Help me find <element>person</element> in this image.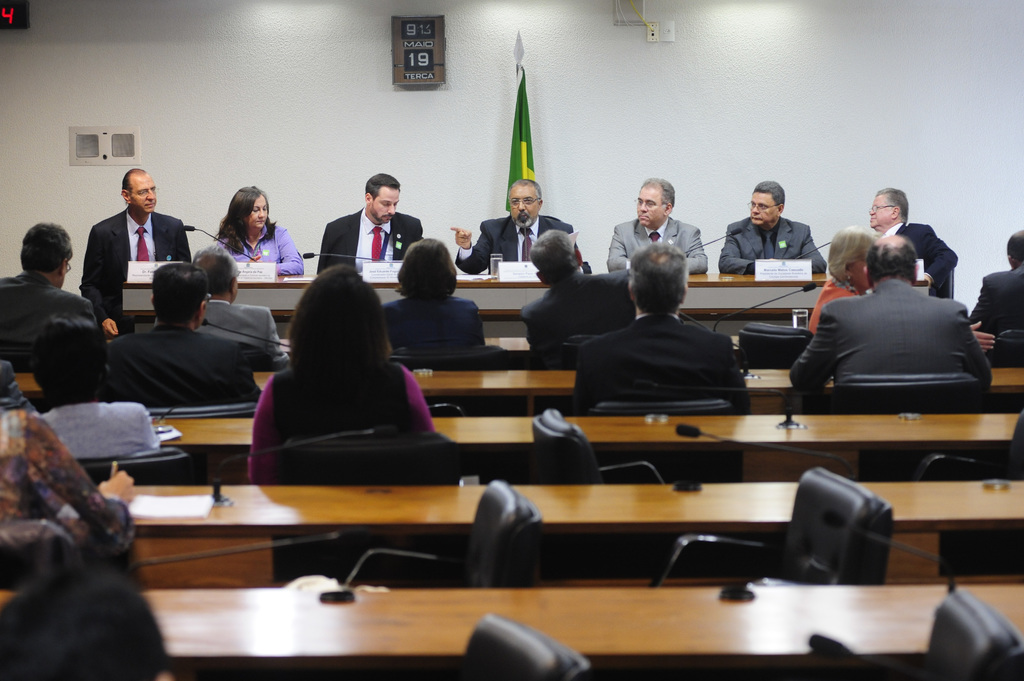
Found it: [737,183,819,286].
